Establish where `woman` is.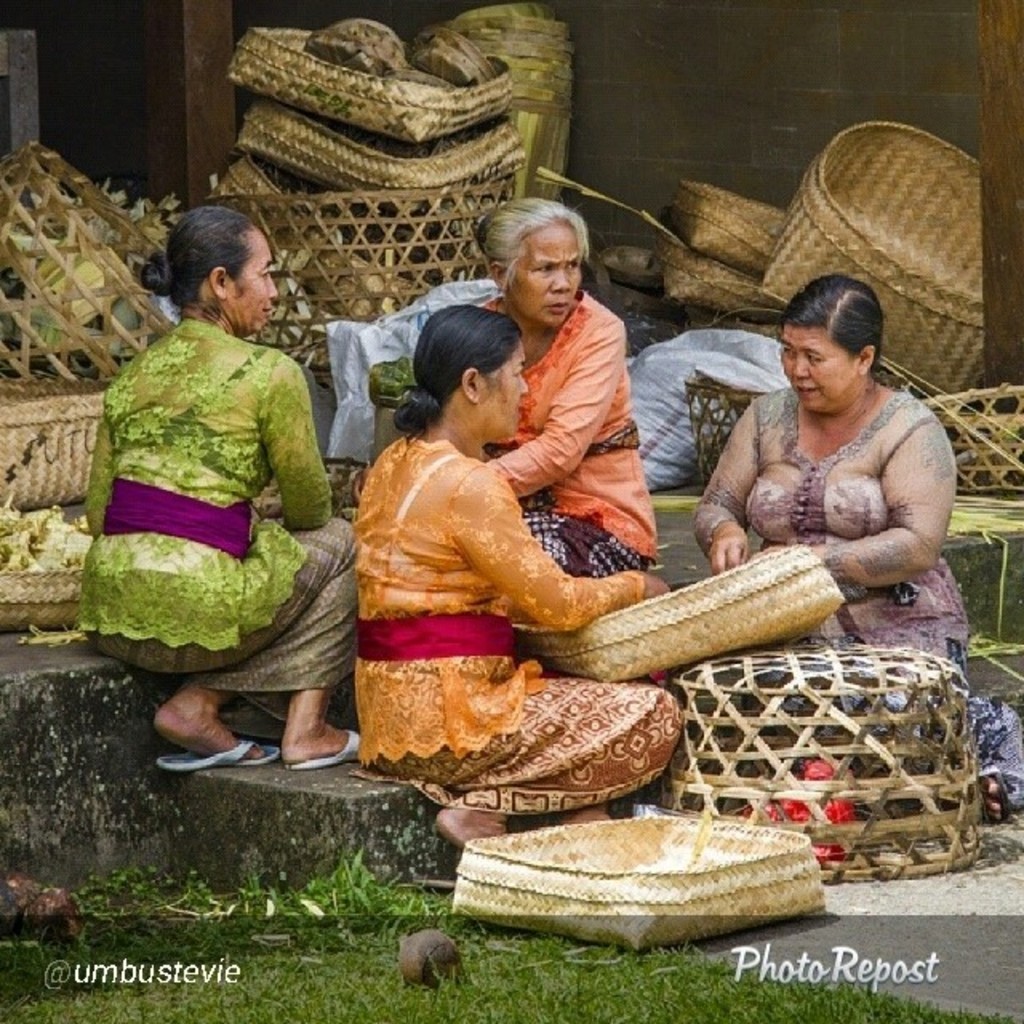
Established at 462/198/645/579.
